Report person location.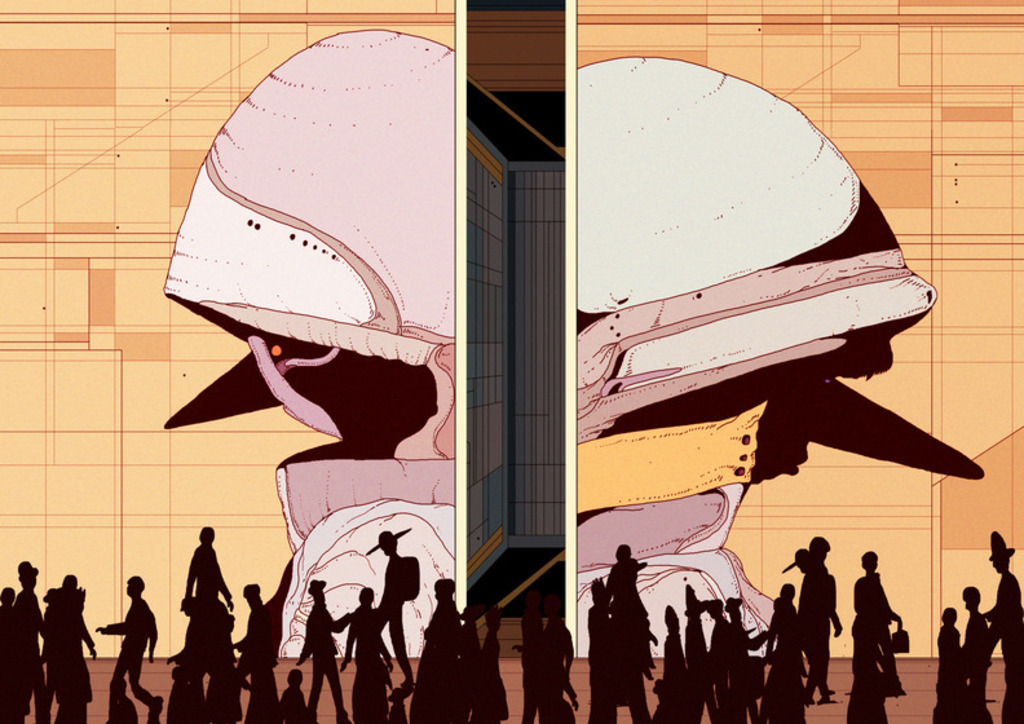
Report: l=703, t=593, r=740, b=701.
